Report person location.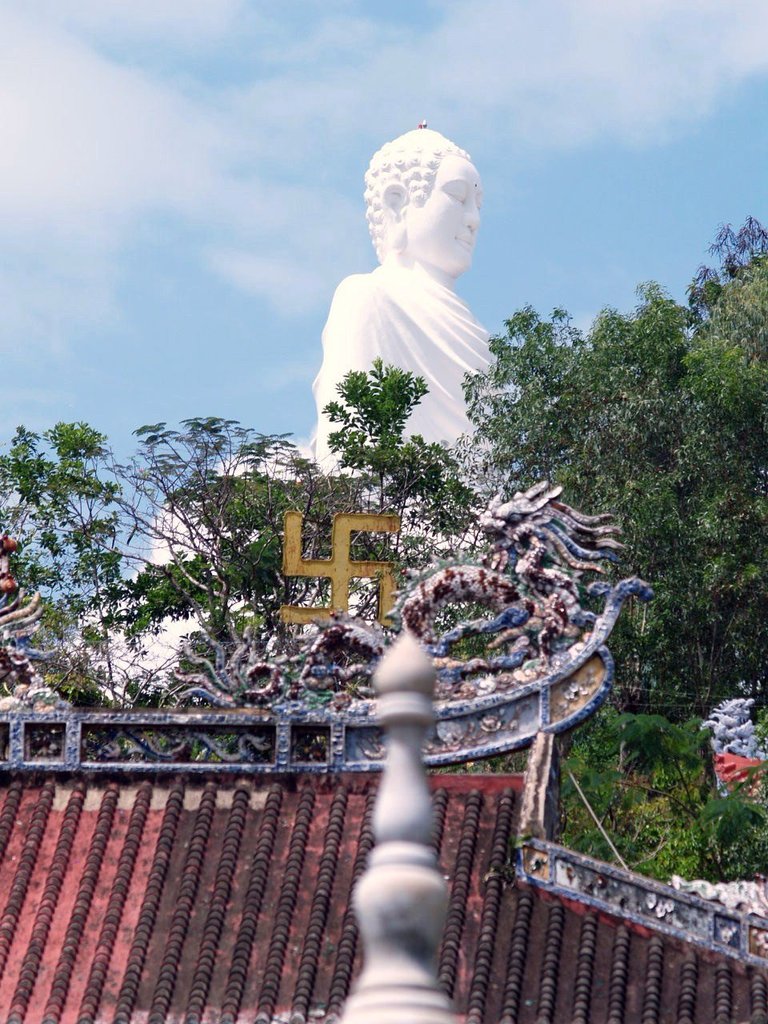
Report: x1=301 y1=114 x2=518 y2=489.
